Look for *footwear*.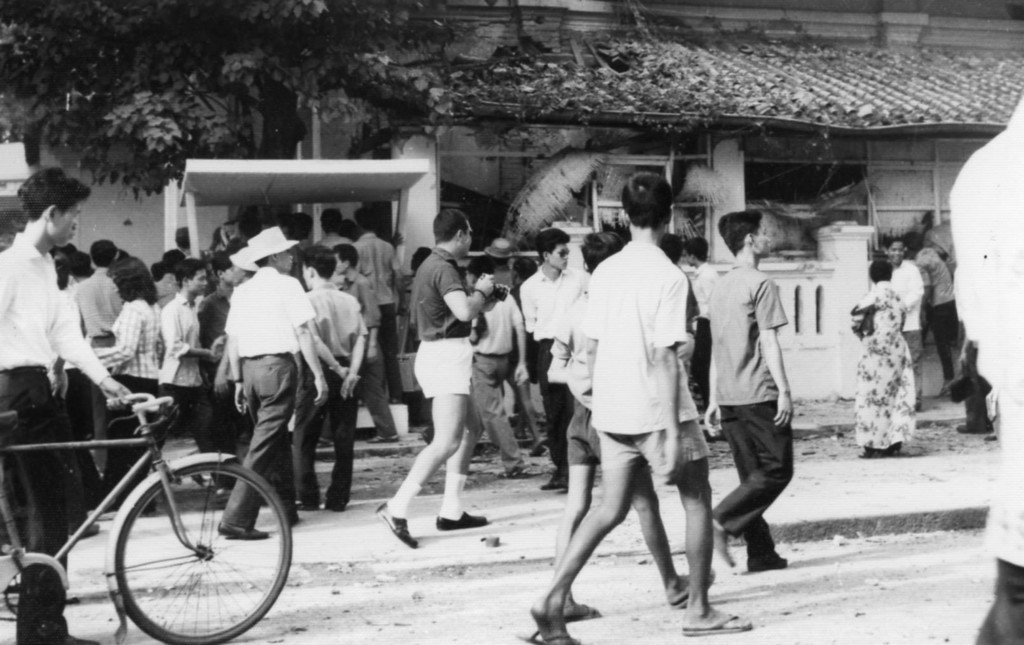
Found: rect(855, 444, 875, 460).
